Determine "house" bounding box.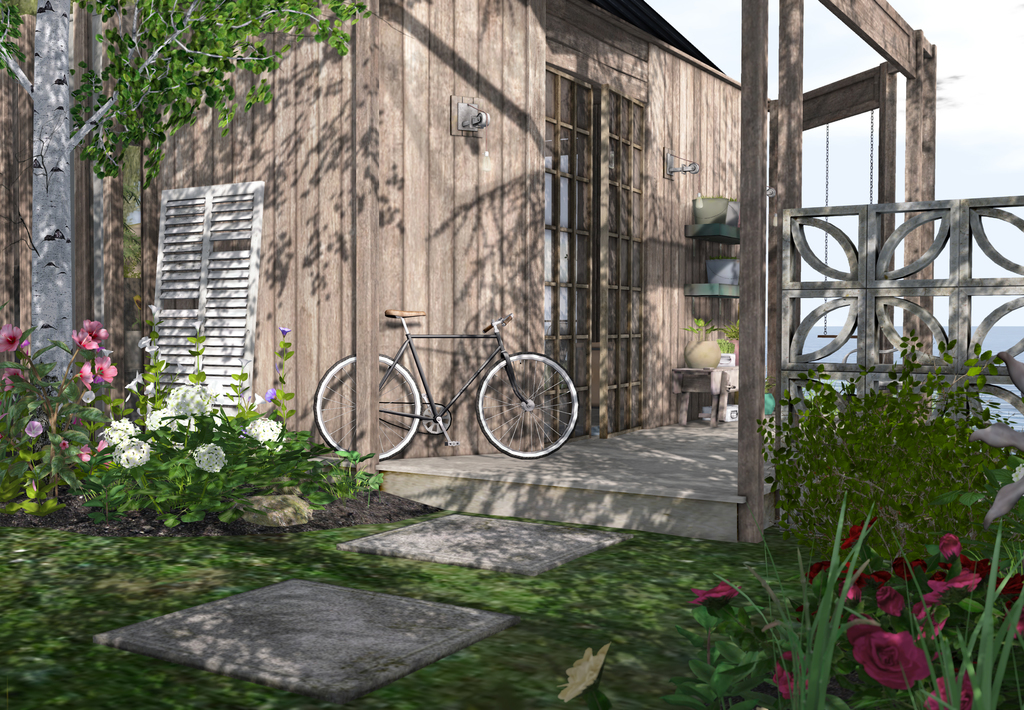
Determined: bbox(0, 30, 1023, 586).
